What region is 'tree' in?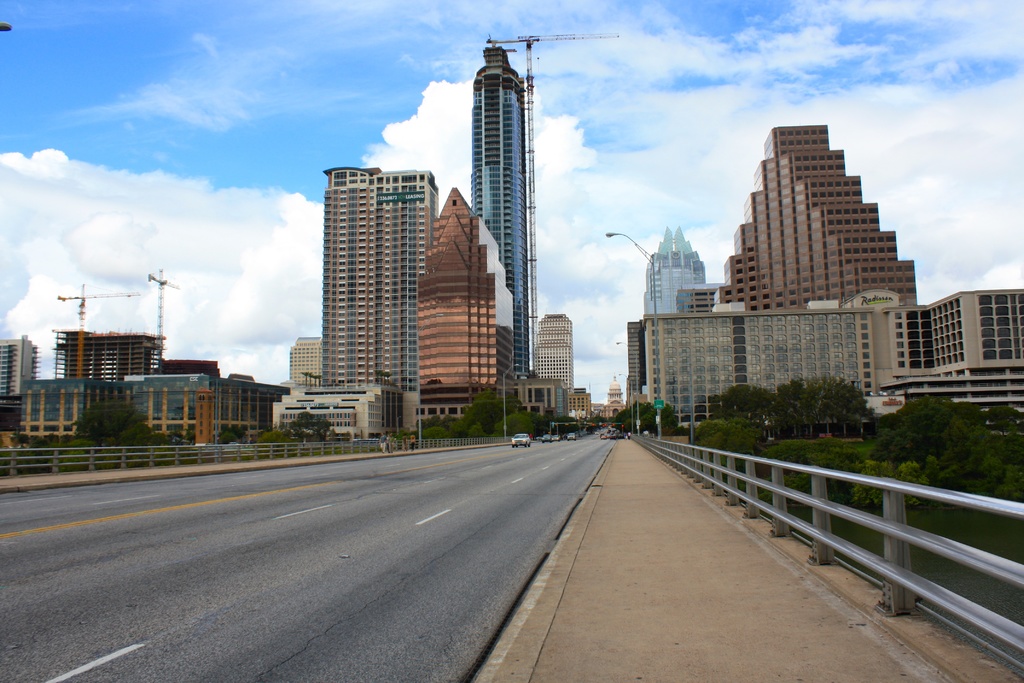
detection(774, 374, 870, 437).
